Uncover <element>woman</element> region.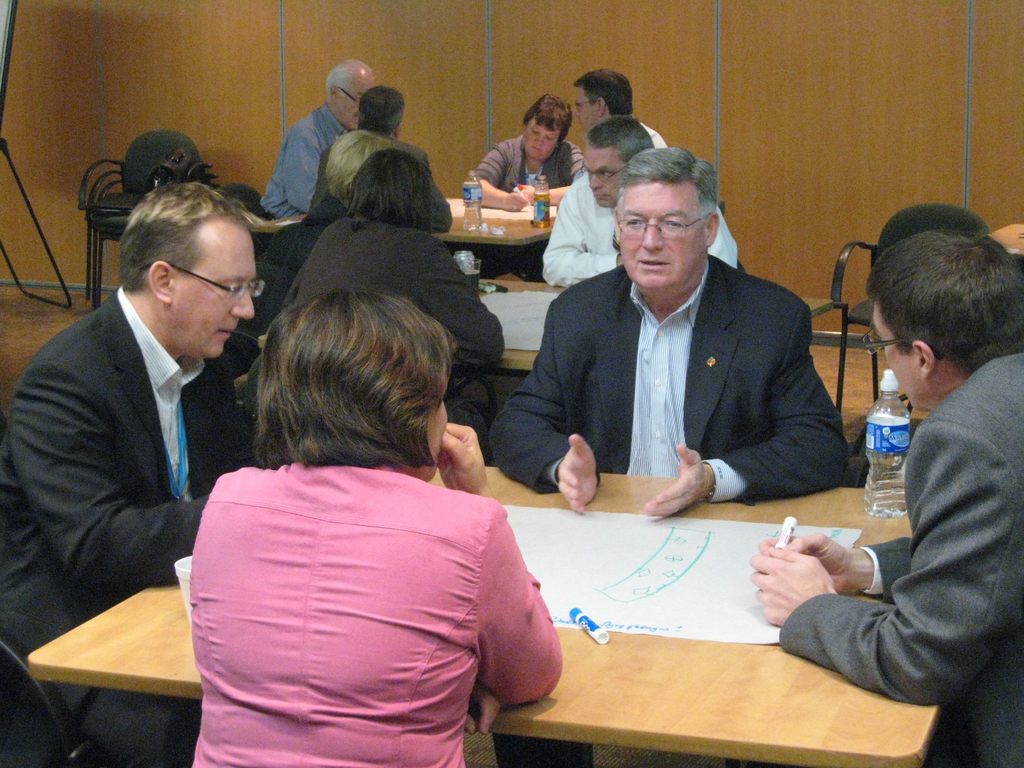
Uncovered: locate(275, 152, 520, 460).
